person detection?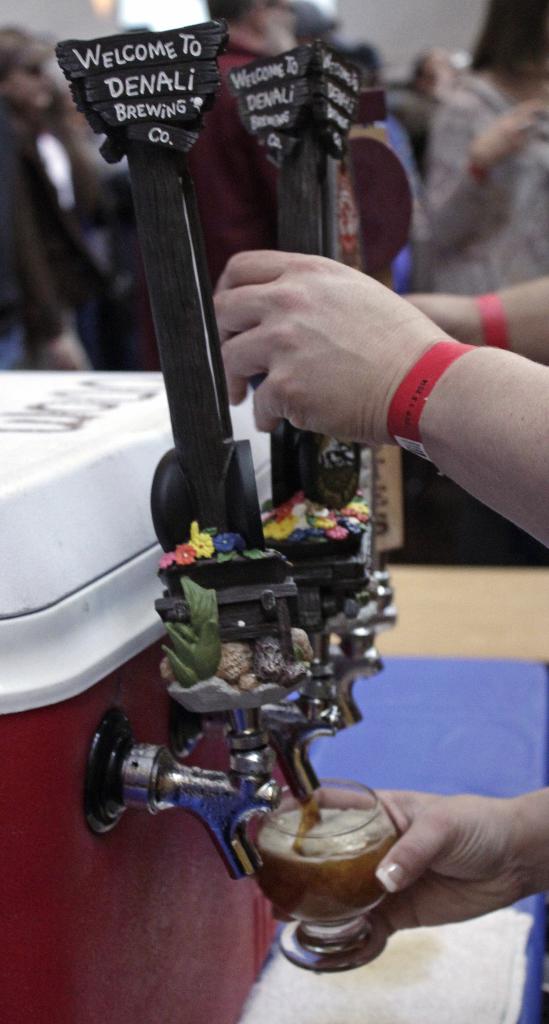
[198,0,402,271]
